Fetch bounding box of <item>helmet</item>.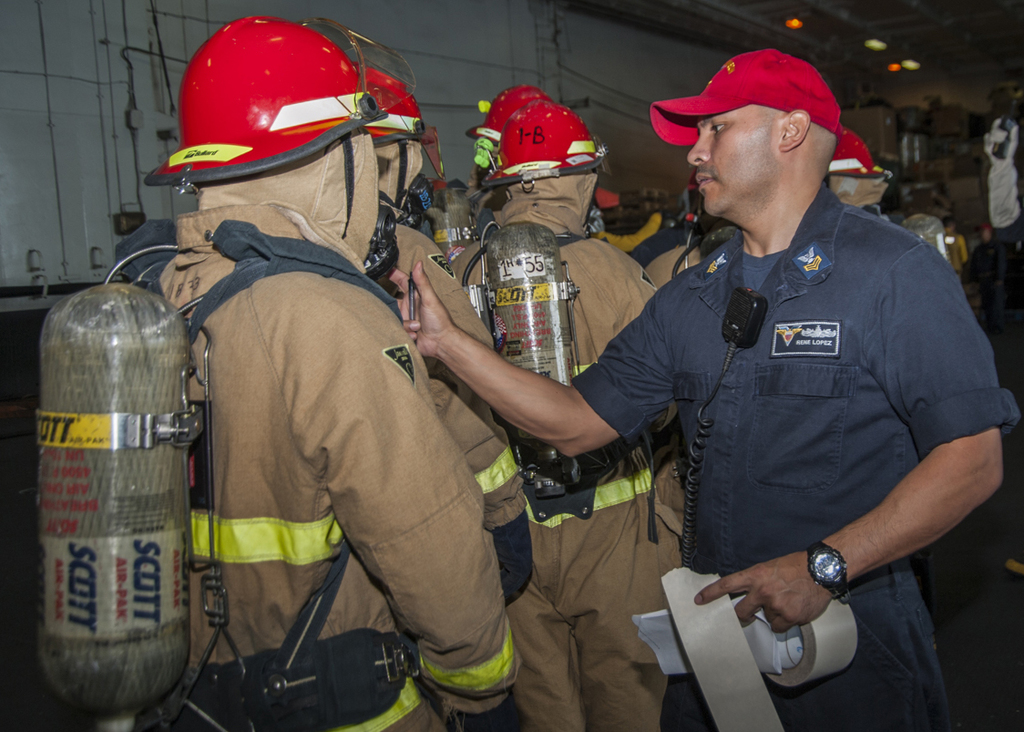
Bbox: [left=463, top=82, right=545, bottom=166].
